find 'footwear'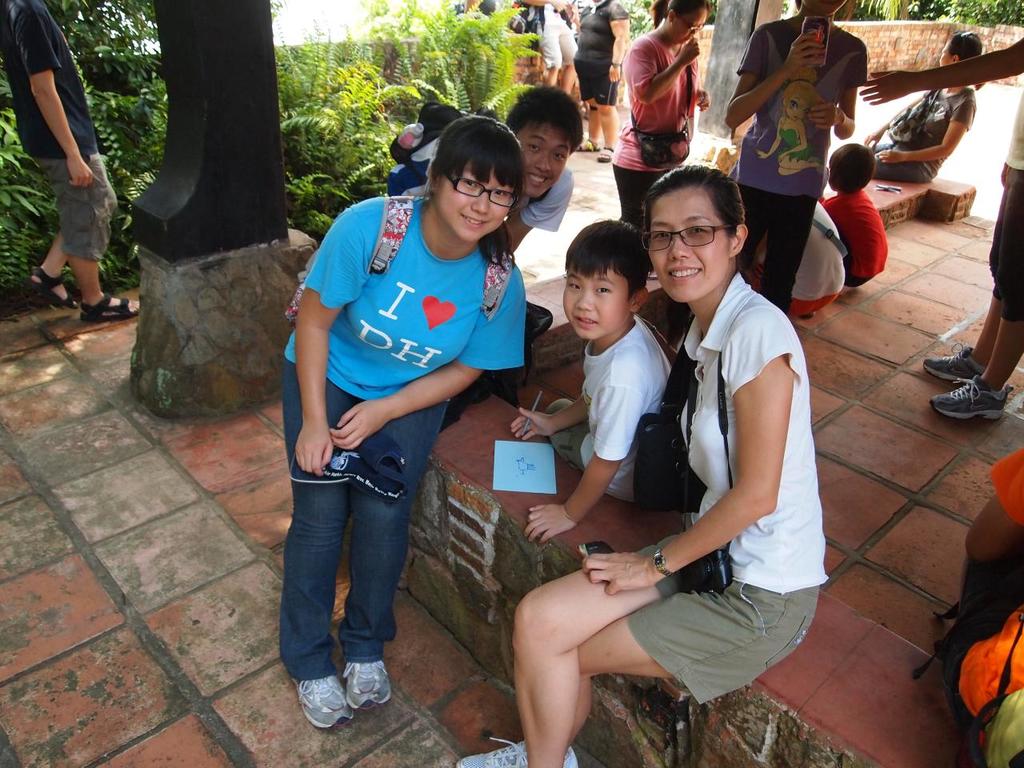
region(577, 136, 601, 152)
